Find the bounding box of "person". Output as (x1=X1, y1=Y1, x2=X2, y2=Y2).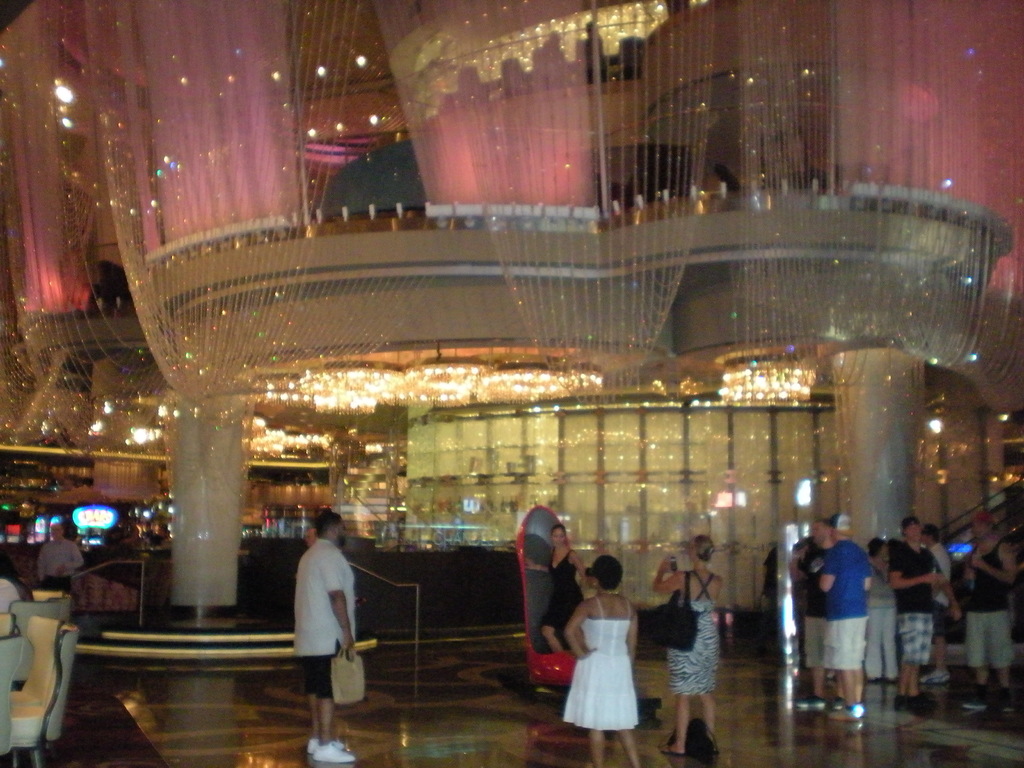
(x1=807, y1=509, x2=884, y2=714).
